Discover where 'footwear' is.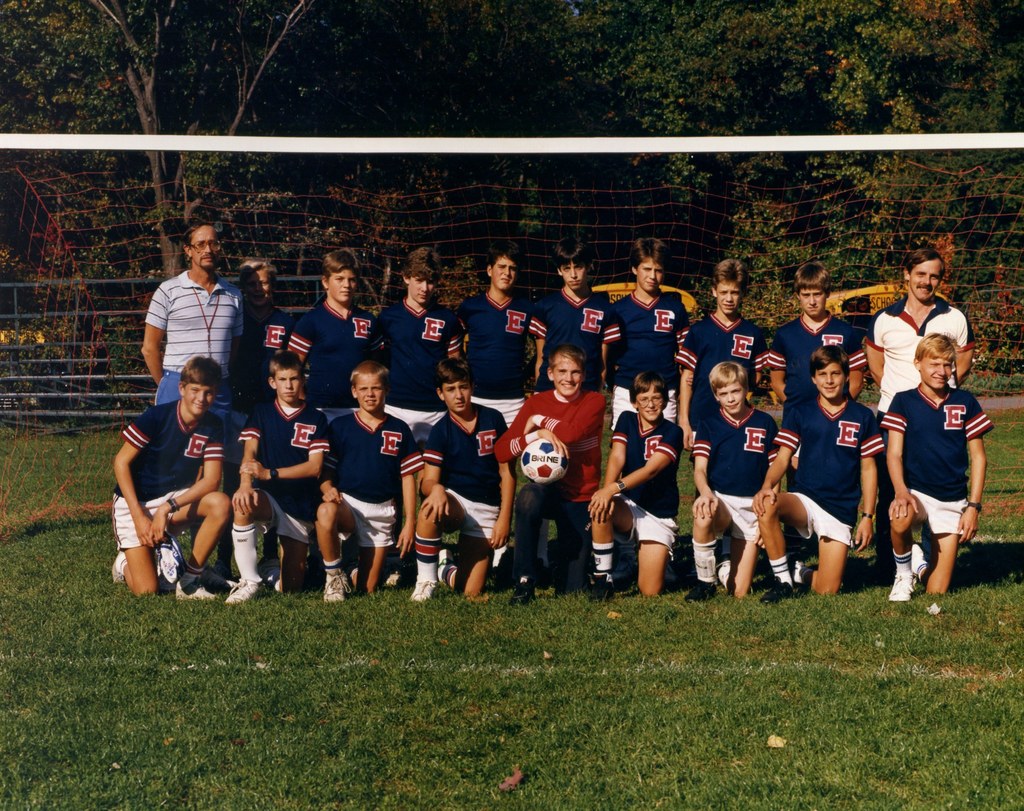
Discovered at <region>325, 565, 351, 602</region>.
